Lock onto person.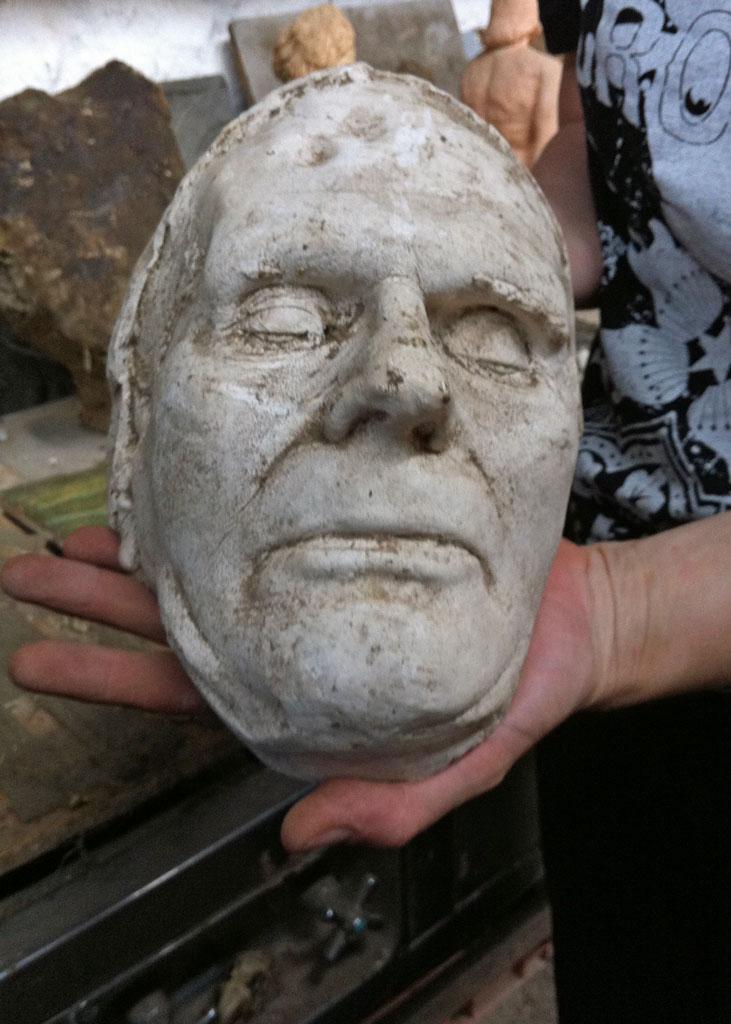
Locked: locate(97, 57, 590, 785).
